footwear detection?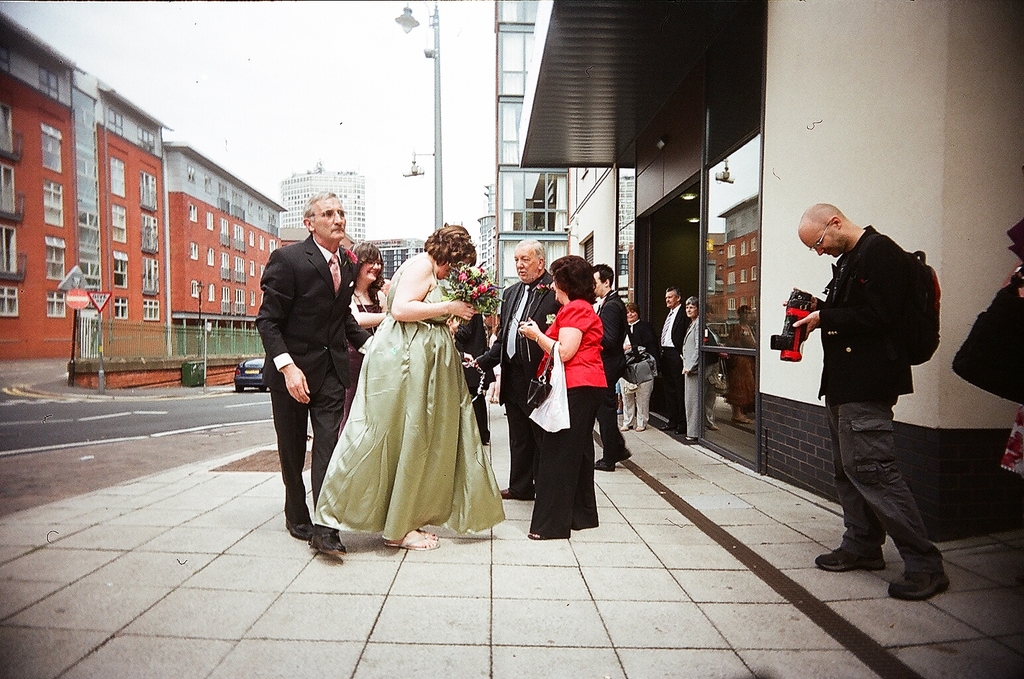
(885, 566, 952, 601)
